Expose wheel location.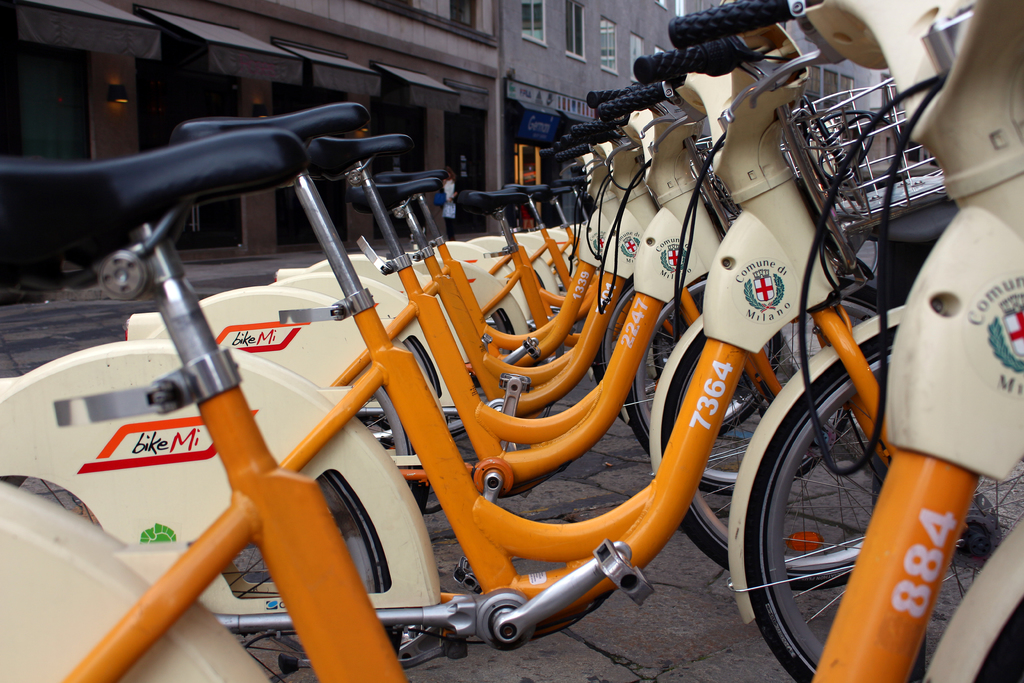
Exposed at left=612, top=268, right=845, bottom=488.
